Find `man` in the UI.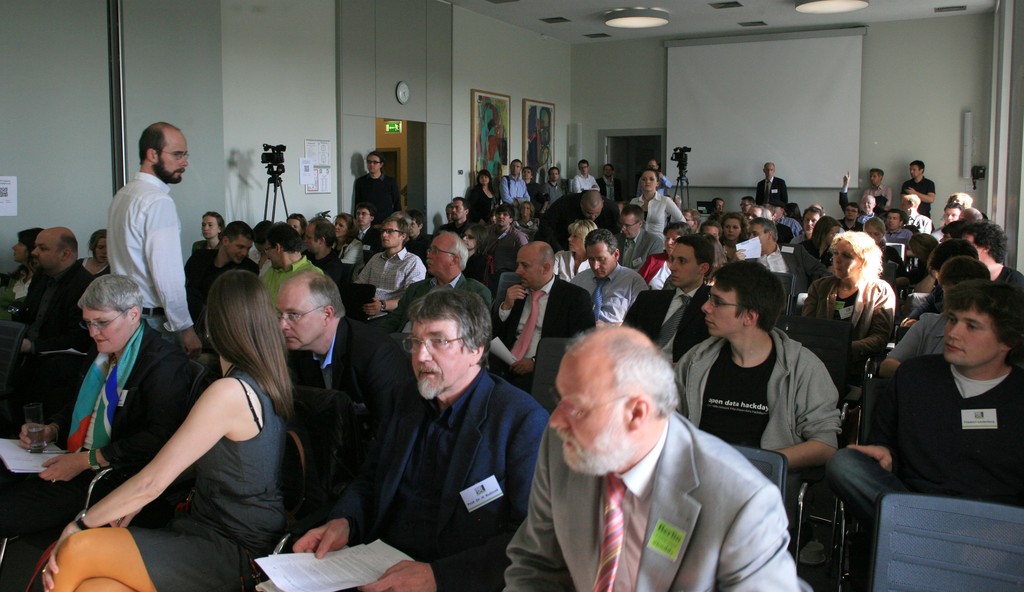
UI element at 304, 220, 350, 310.
